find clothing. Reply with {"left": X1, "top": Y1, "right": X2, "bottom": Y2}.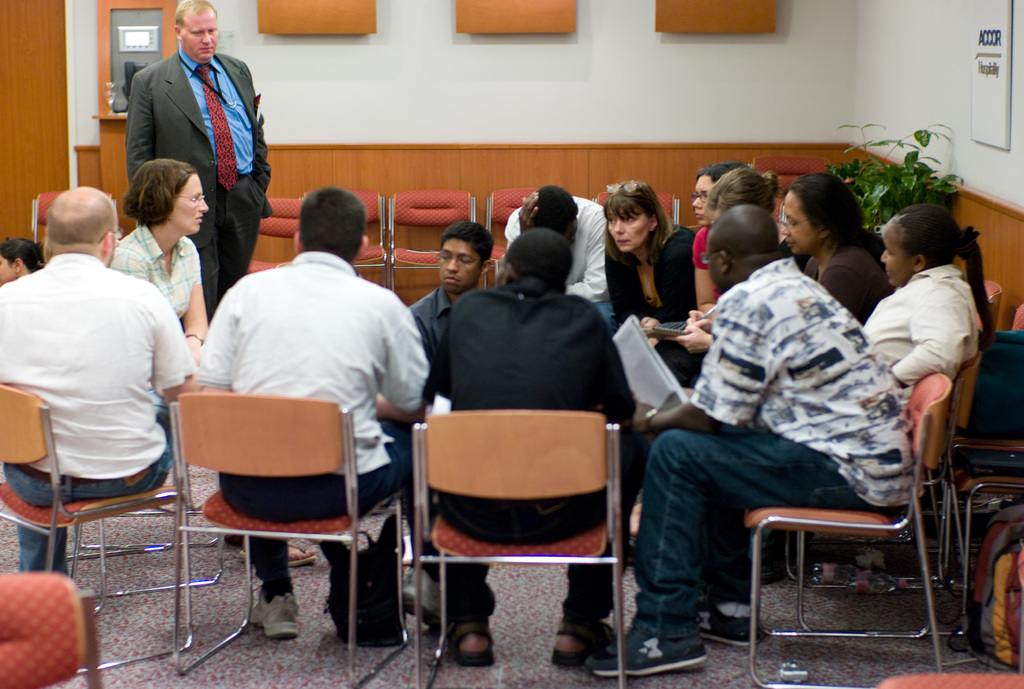
{"left": 109, "top": 225, "right": 191, "bottom": 325}.
